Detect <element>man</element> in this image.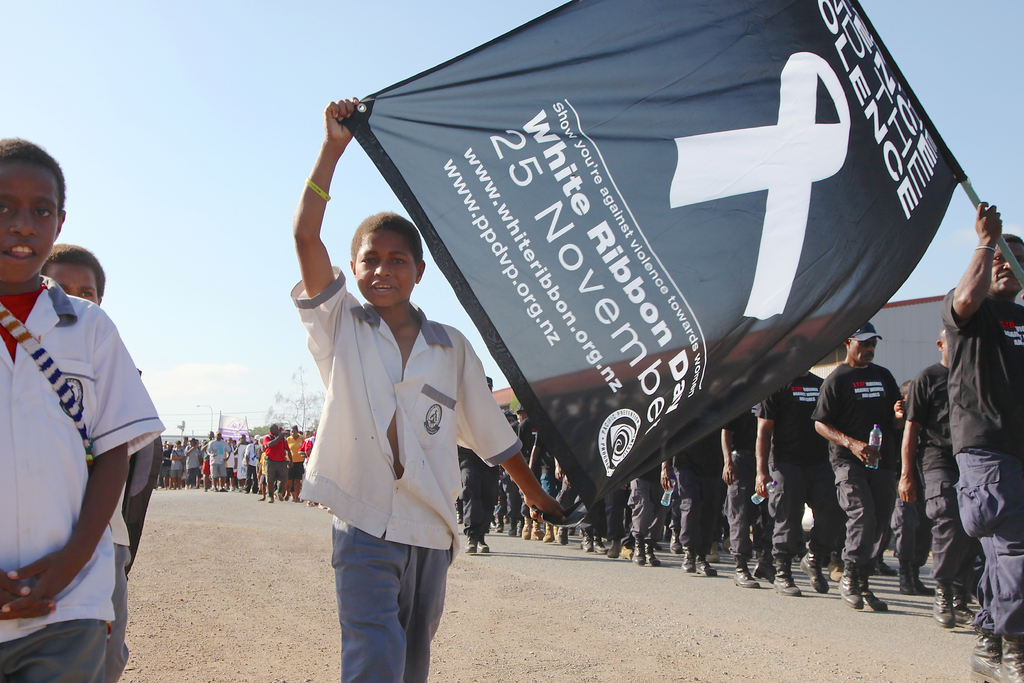
Detection: 246/434/259/498.
